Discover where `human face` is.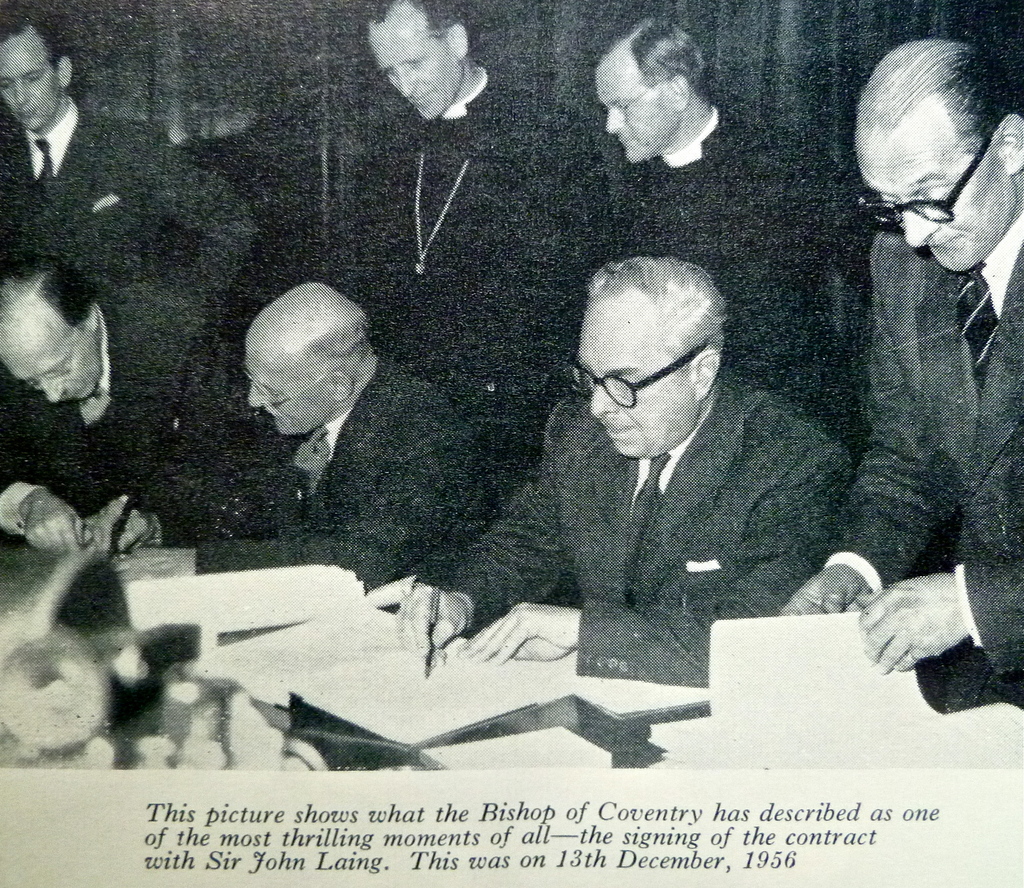
Discovered at select_region(371, 20, 461, 118).
